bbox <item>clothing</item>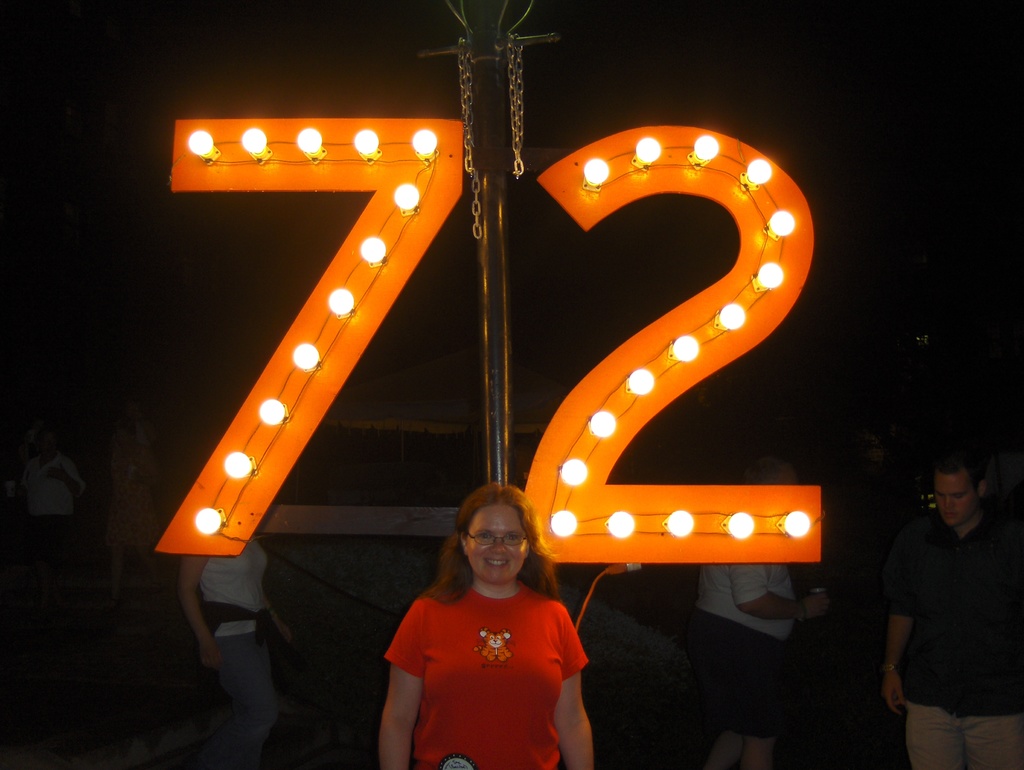
select_region(894, 501, 1023, 769)
